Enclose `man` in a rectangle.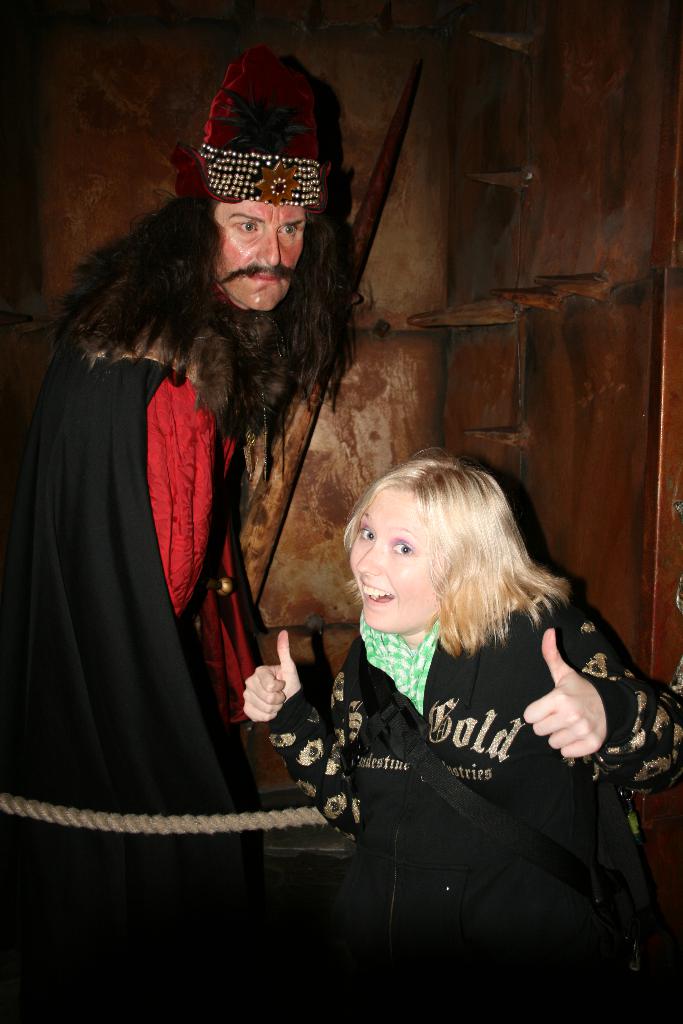
pyautogui.locateOnScreen(33, 104, 411, 893).
